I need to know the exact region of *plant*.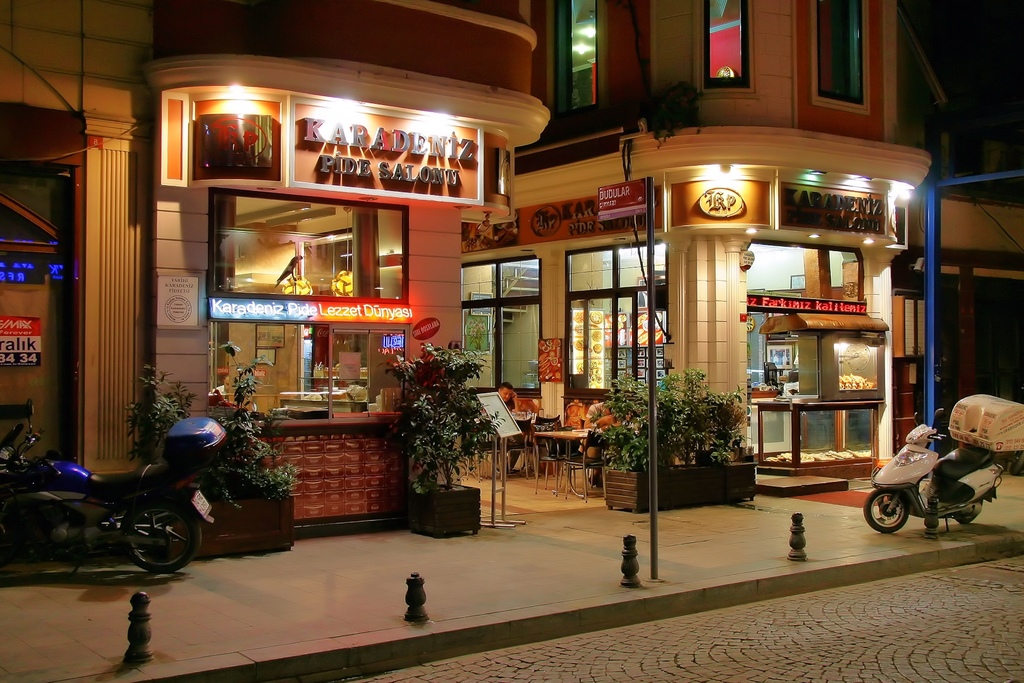
Region: <box>619,82,705,156</box>.
